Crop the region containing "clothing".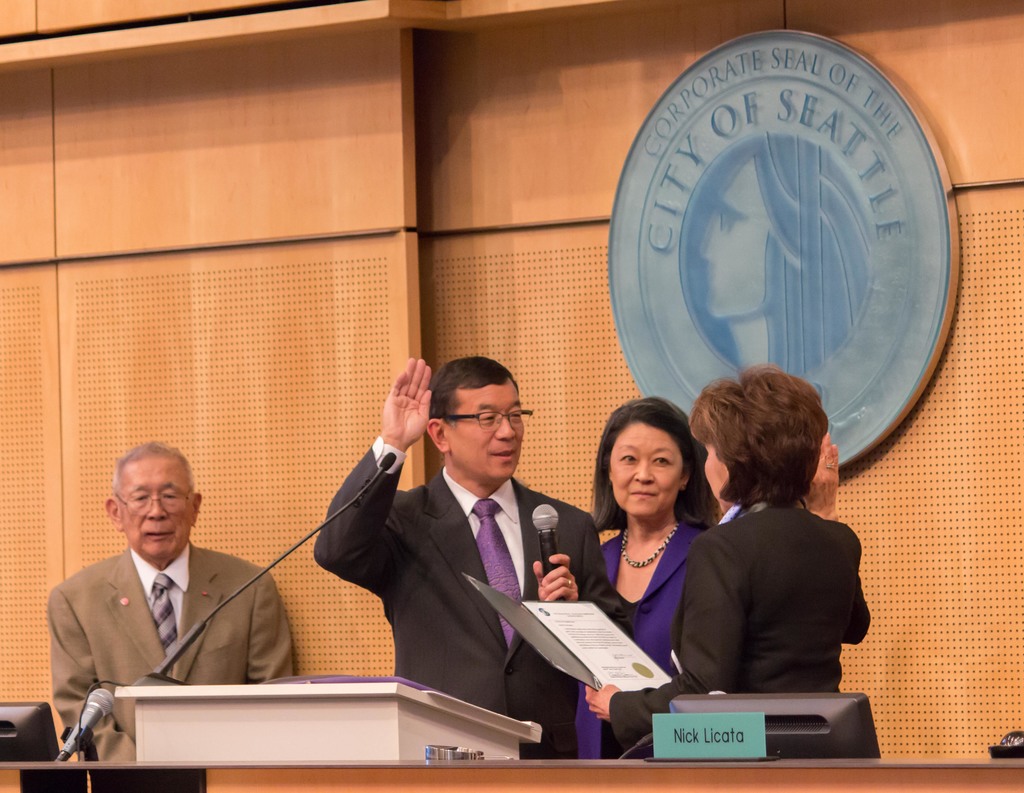
Crop region: bbox=(607, 497, 874, 756).
